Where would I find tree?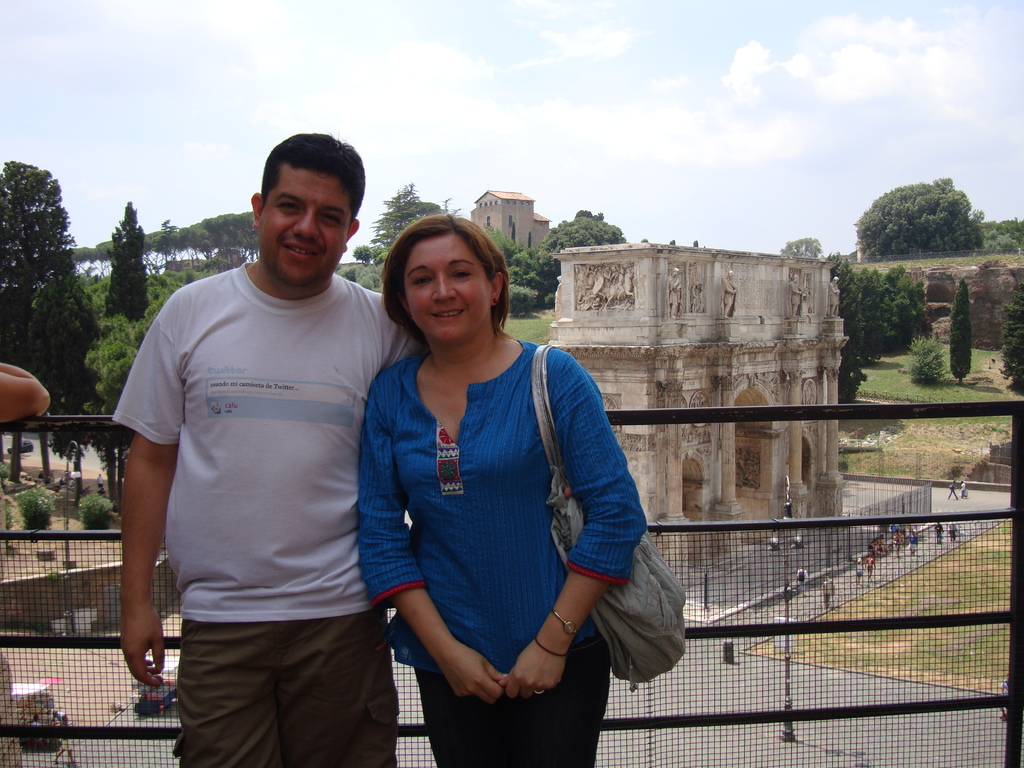
At Rect(781, 233, 822, 264).
